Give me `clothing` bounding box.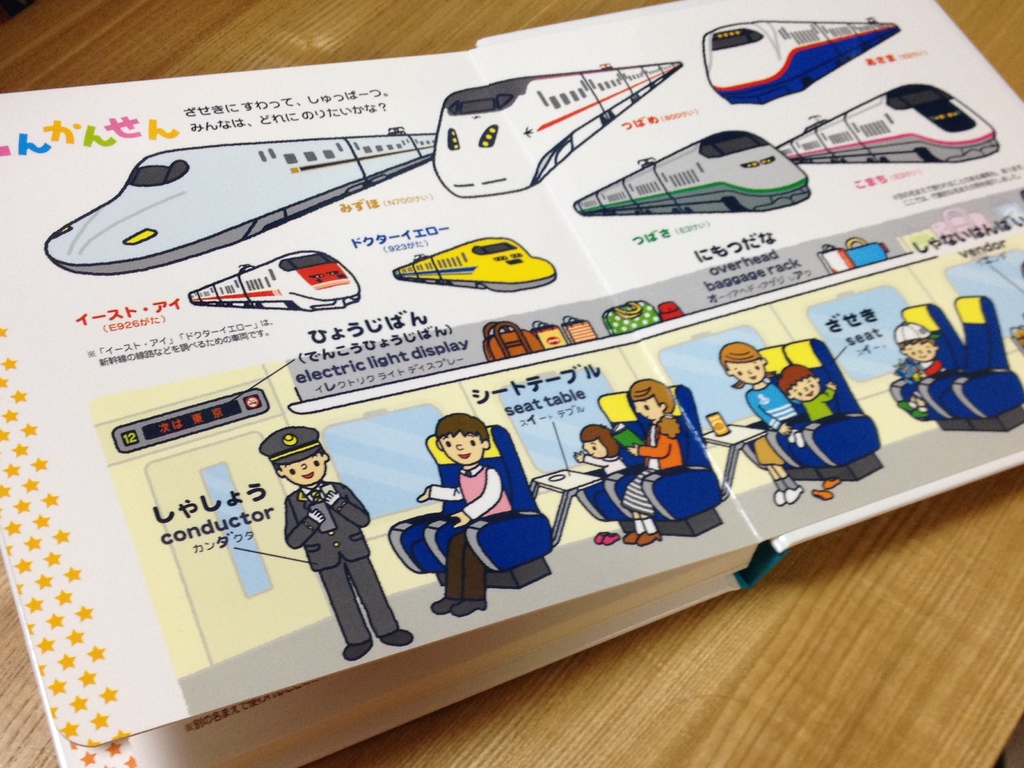
434 449 545 616.
